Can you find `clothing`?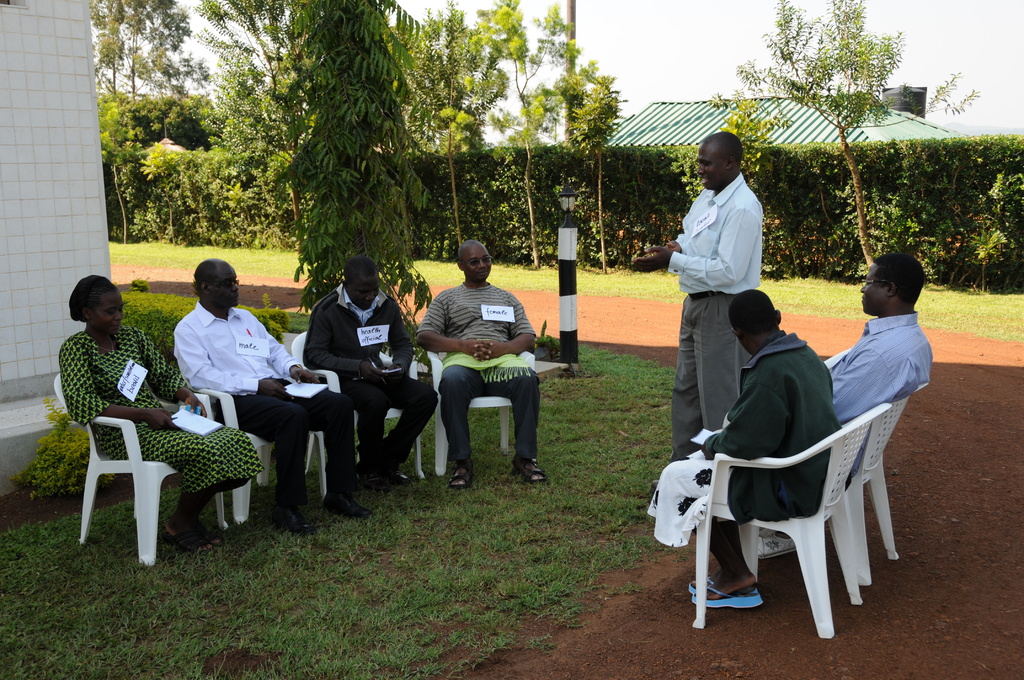
Yes, bounding box: 660/164/768/451.
